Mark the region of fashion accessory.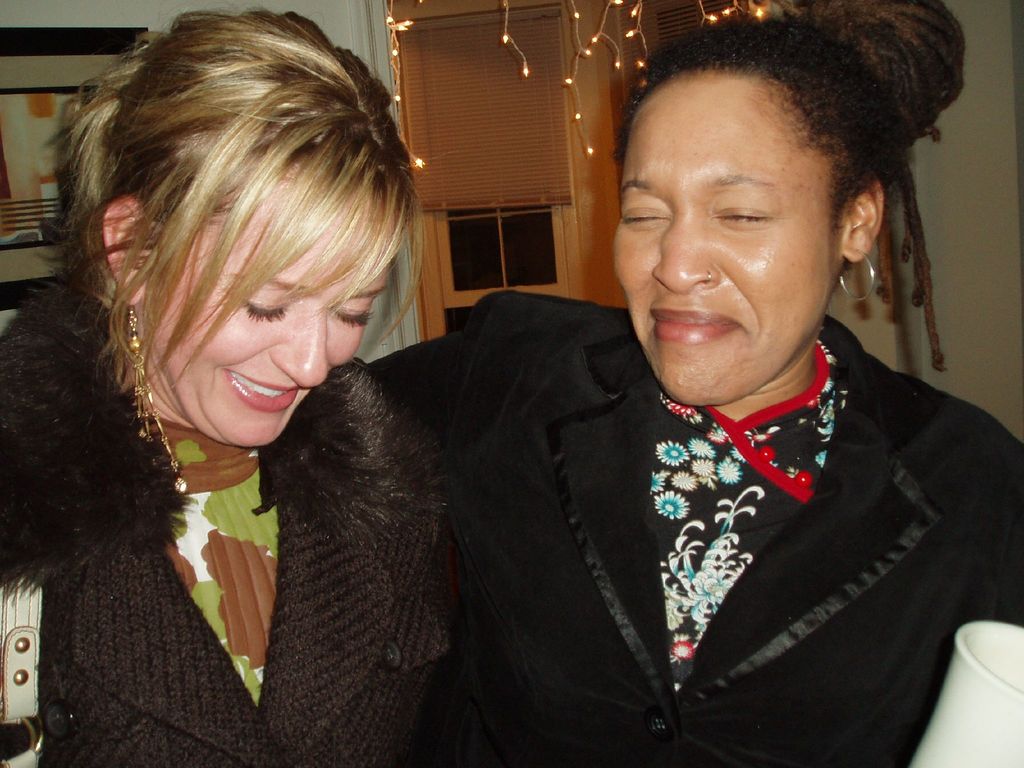
Region: [134,305,188,497].
